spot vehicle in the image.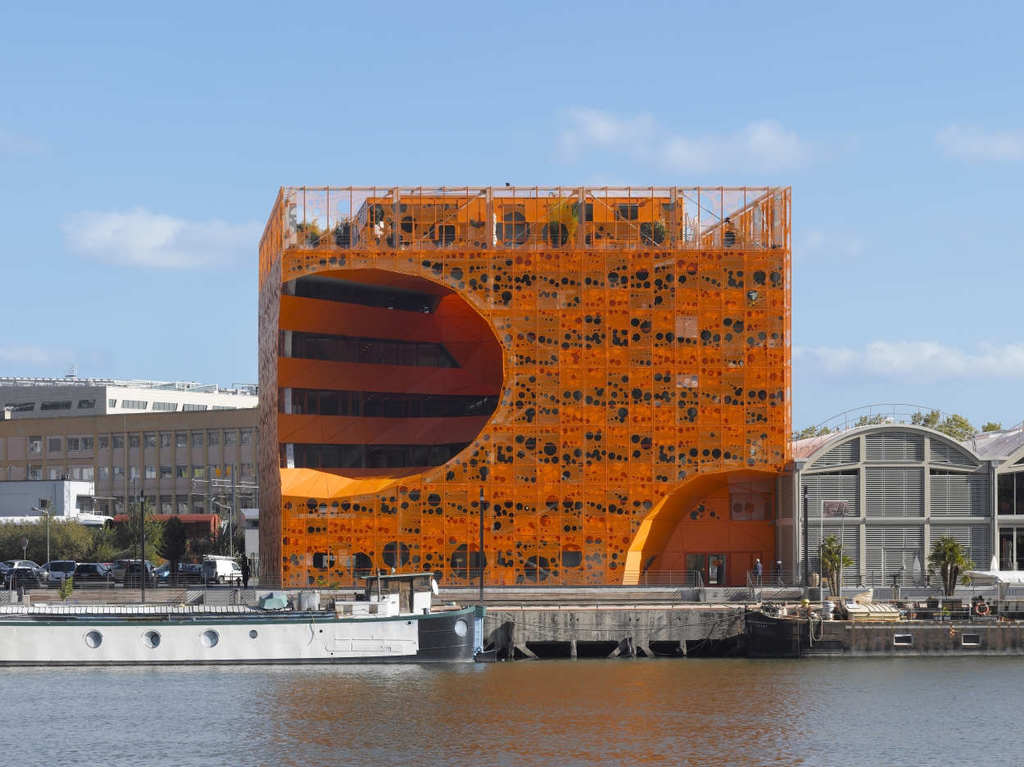
vehicle found at box=[126, 559, 152, 583].
